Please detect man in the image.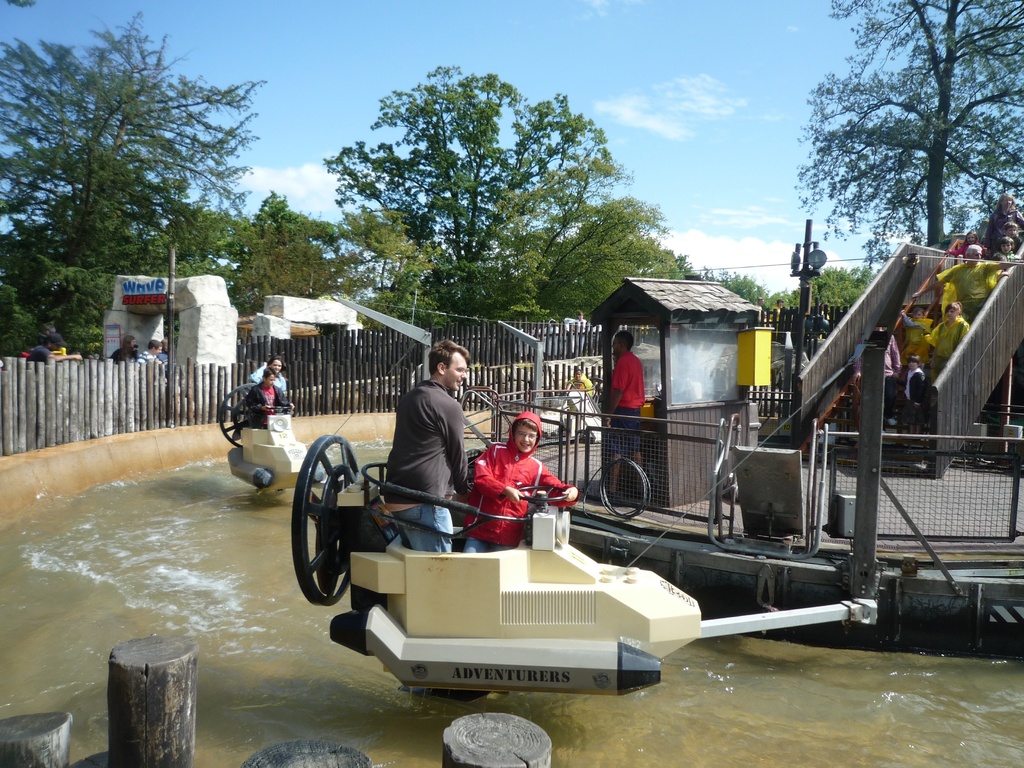
l=139, t=339, r=165, b=377.
